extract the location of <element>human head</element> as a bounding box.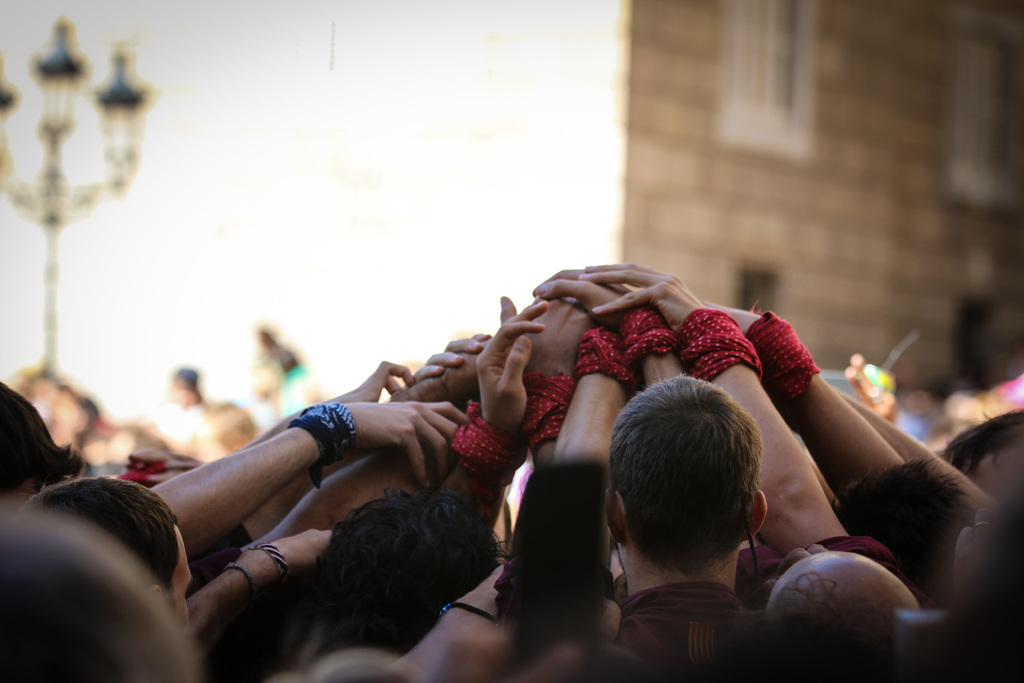
detection(304, 659, 412, 682).
